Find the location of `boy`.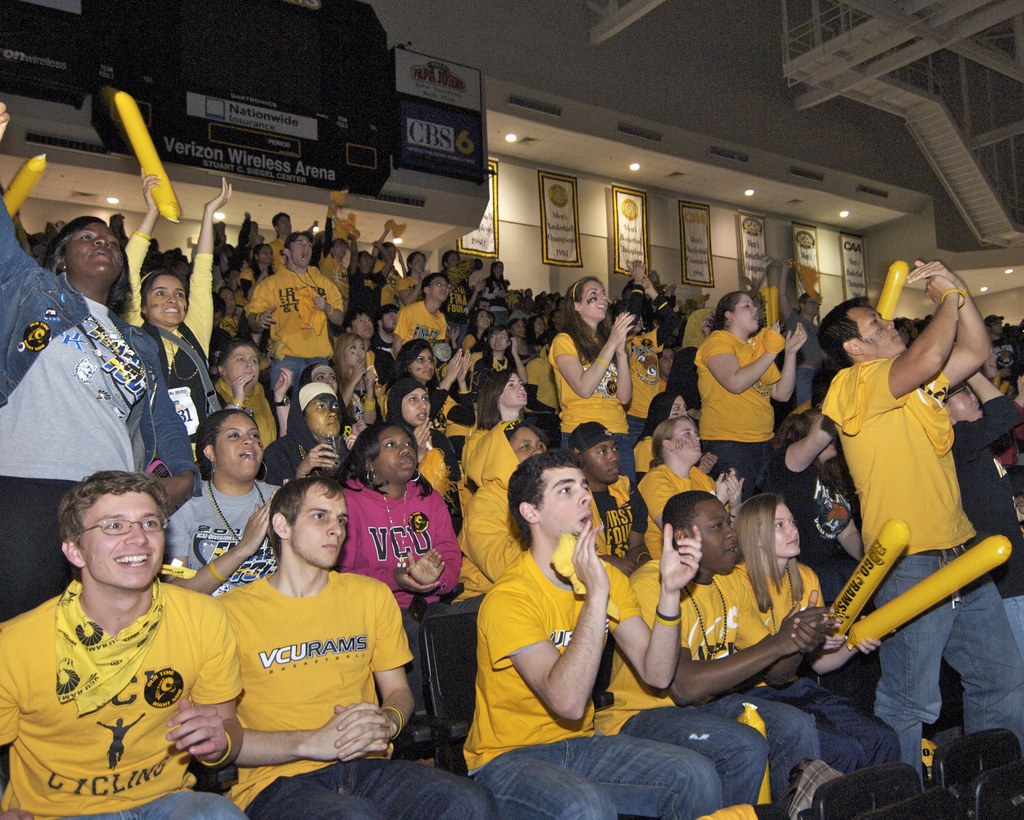
Location: [left=591, top=488, right=840, bottom=807].
